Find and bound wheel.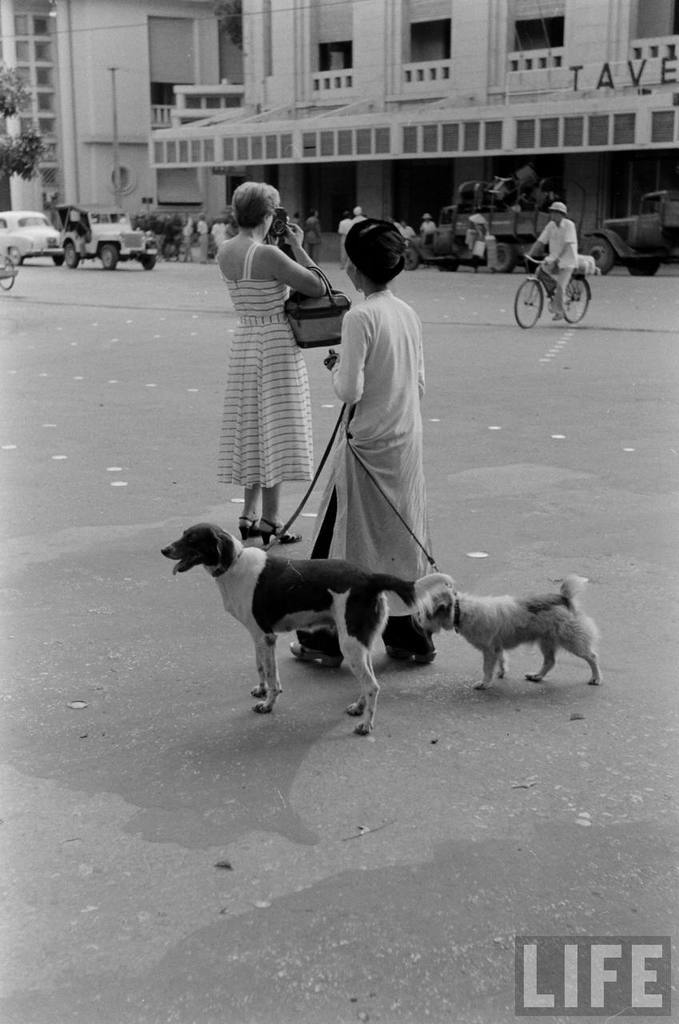
Bound: region(631, 260, 657, 276).
